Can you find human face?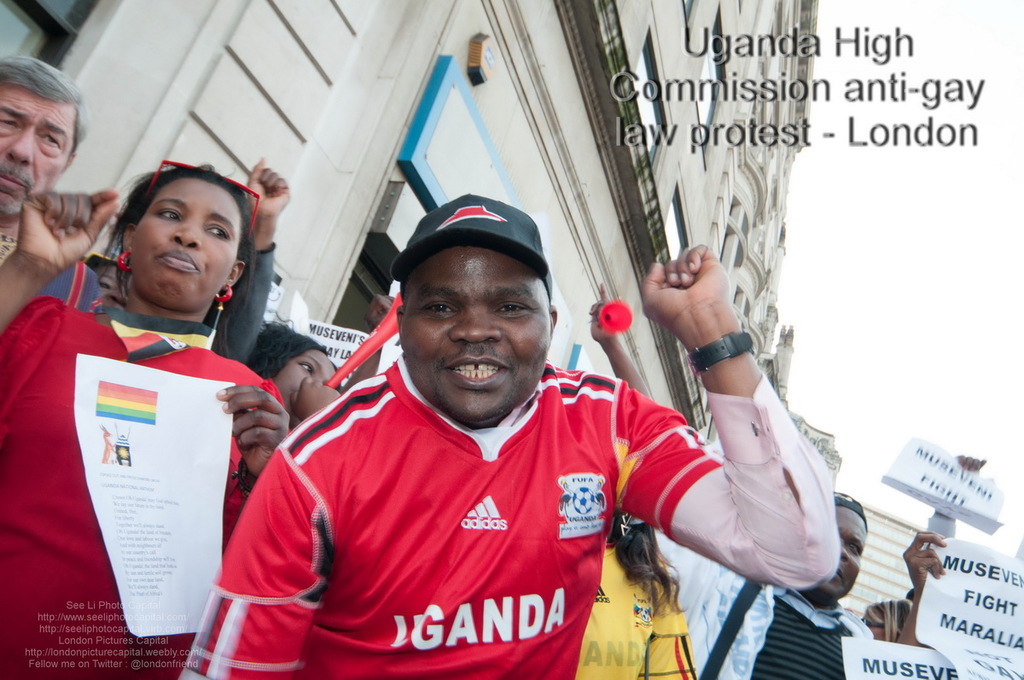
Yes, bounding box: bbox=(816, 512, 866, 596).
